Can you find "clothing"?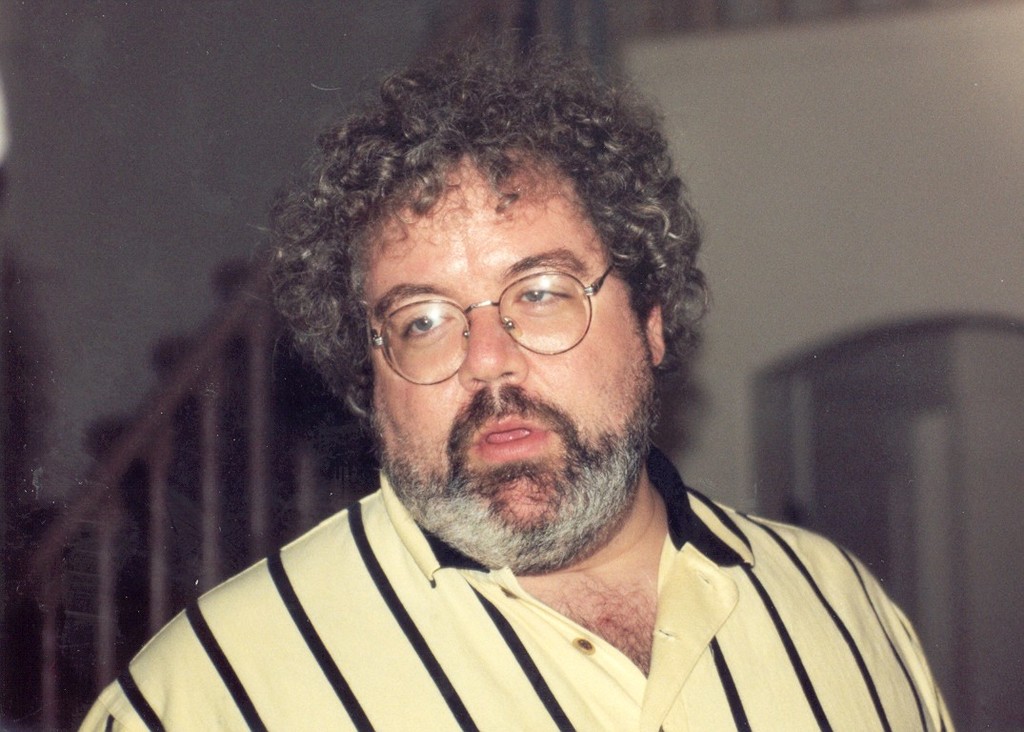
Yes, bounding box: (left=62, top=446, right=964, bottom=720).
